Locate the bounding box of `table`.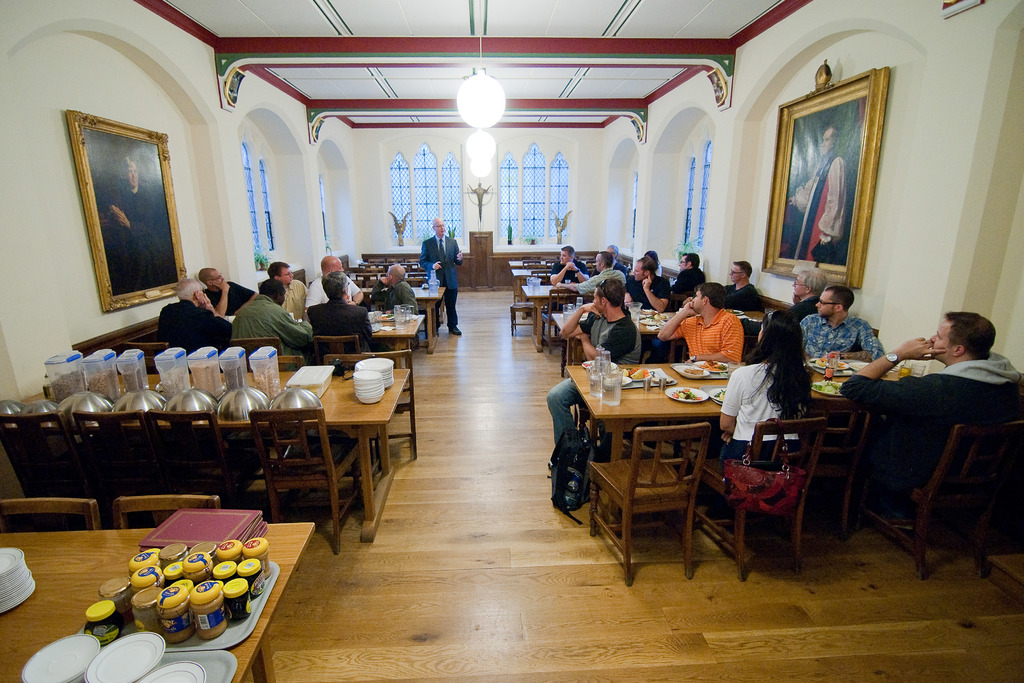
Bounding box: {"x1": 519, "y1": 284, "x2": 584, "y2": 353}.
